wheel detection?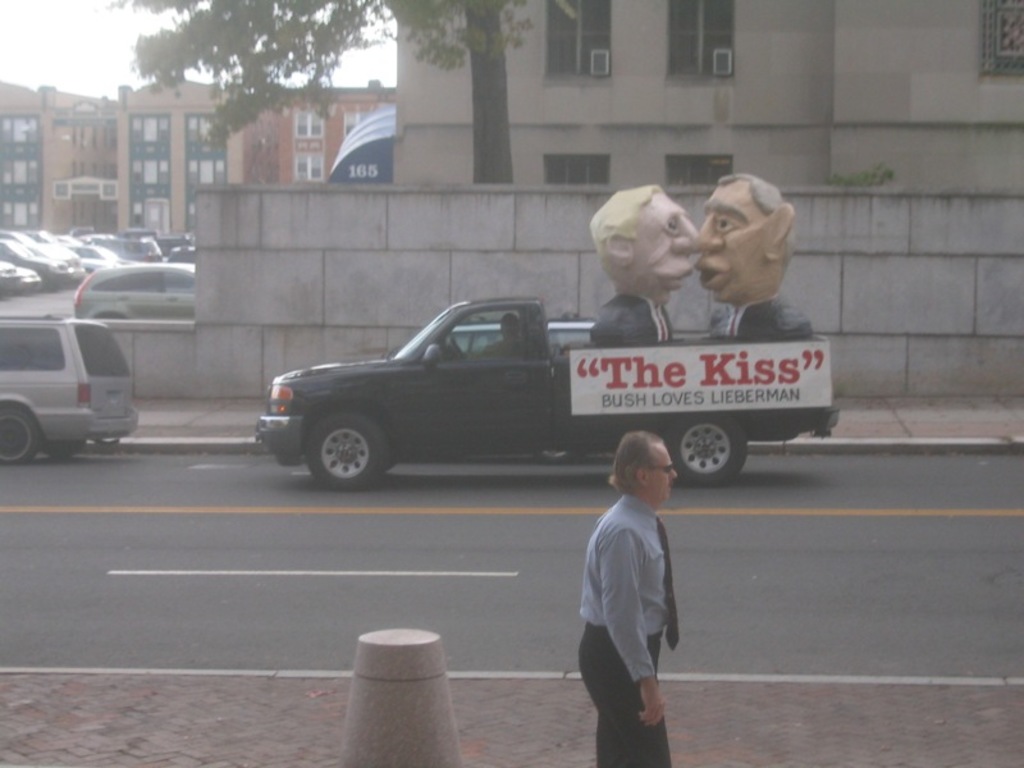
662, 417, 749, 484
